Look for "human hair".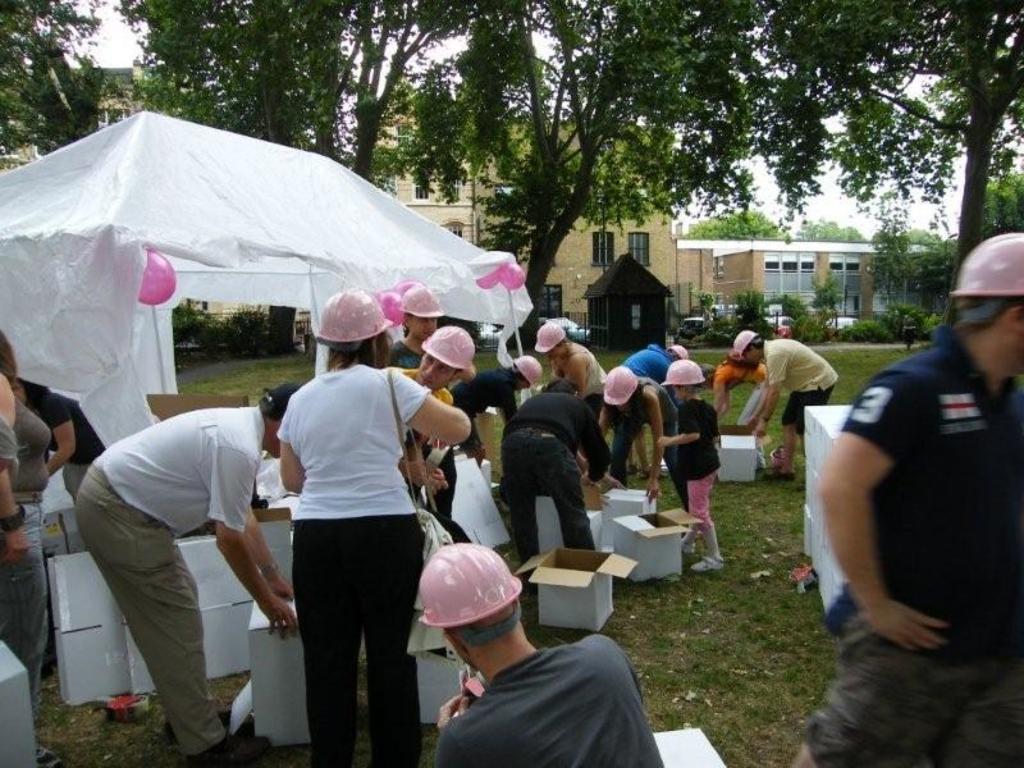
Found: Rect(556, 335, 575, 352).
